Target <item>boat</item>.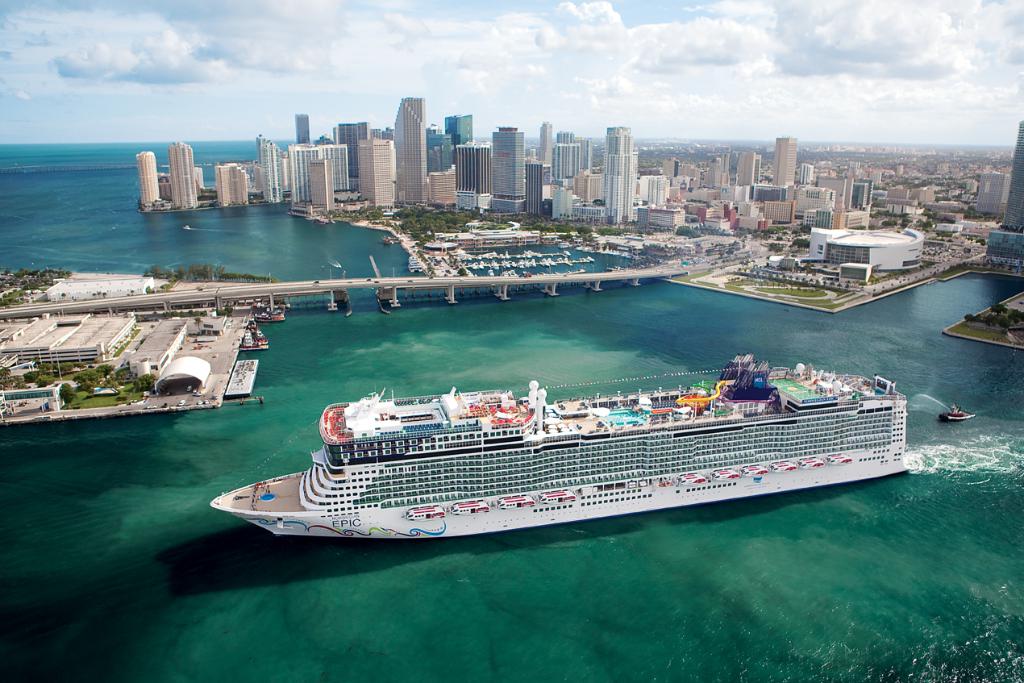
Target region: [left=221, top=339, right=980, bottom=539].
